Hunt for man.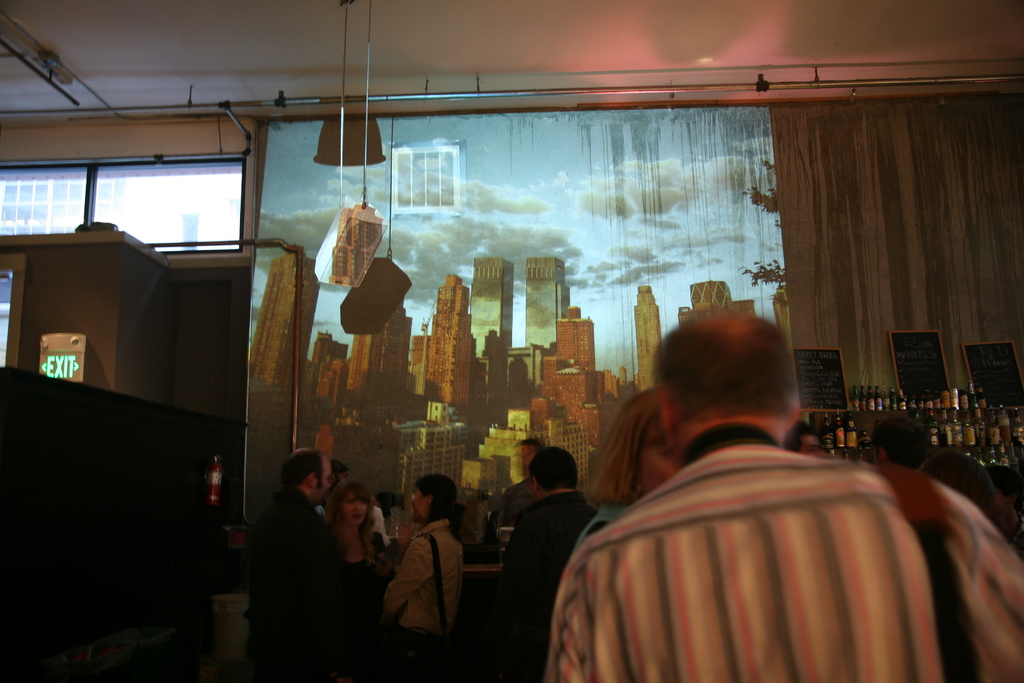
Hunted down at l=246, t=448, r=339, b=682.
